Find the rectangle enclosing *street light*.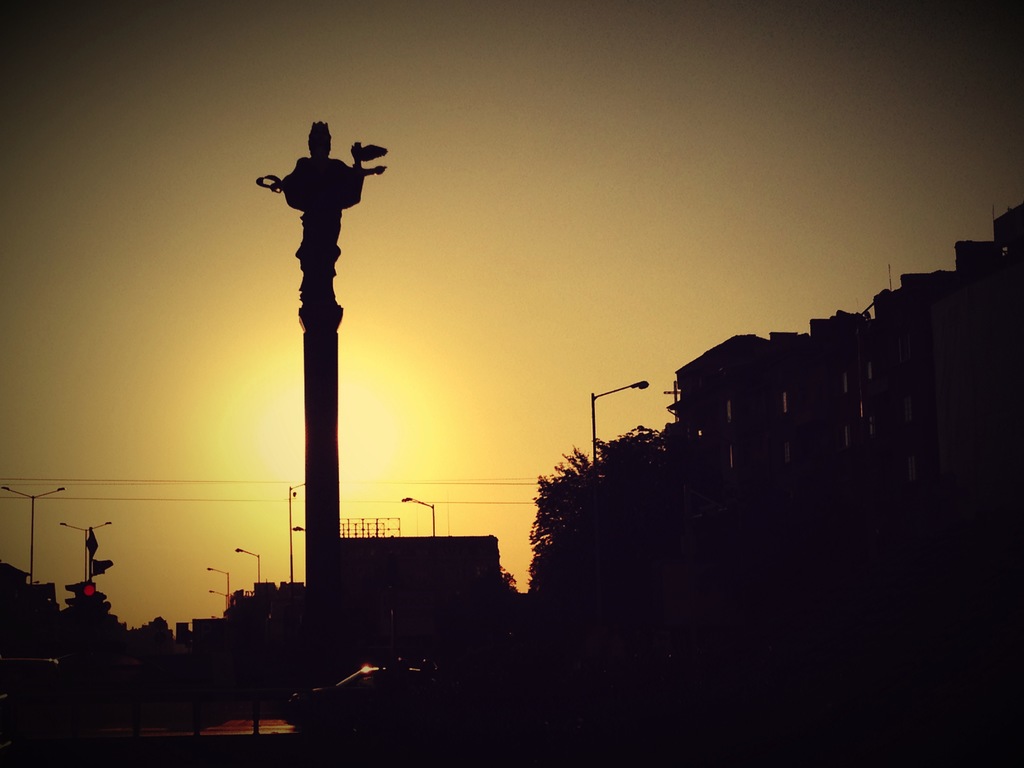
Rect(205, 566, 234, 613).
